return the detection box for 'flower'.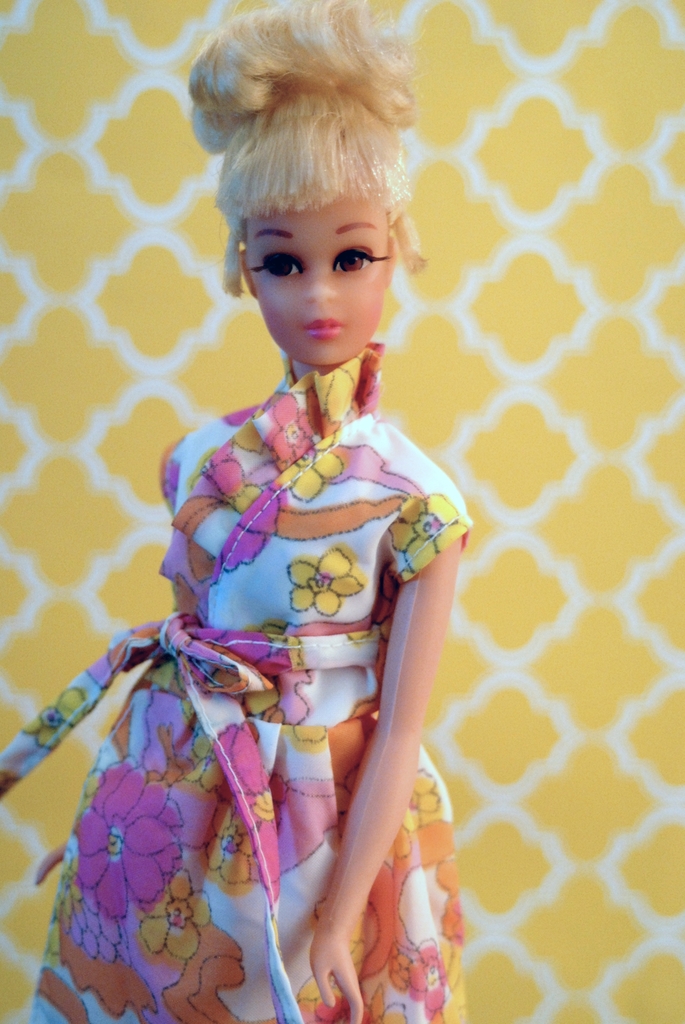
bbox=(205, 810, 255, 886).
